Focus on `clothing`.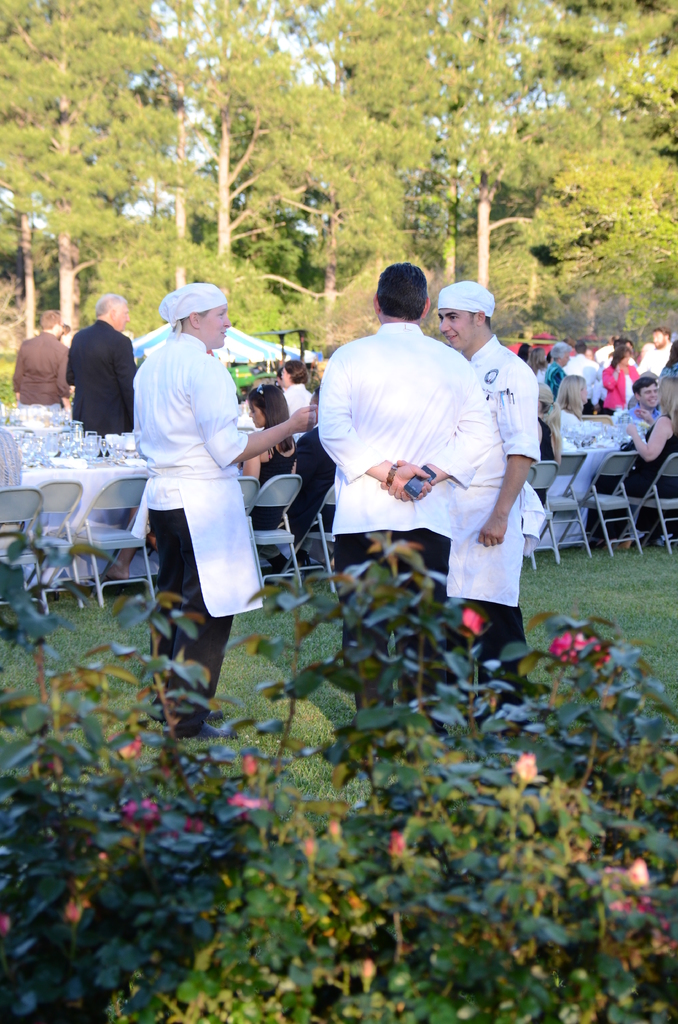
Focused at <box>637,340,674,373</box>.
